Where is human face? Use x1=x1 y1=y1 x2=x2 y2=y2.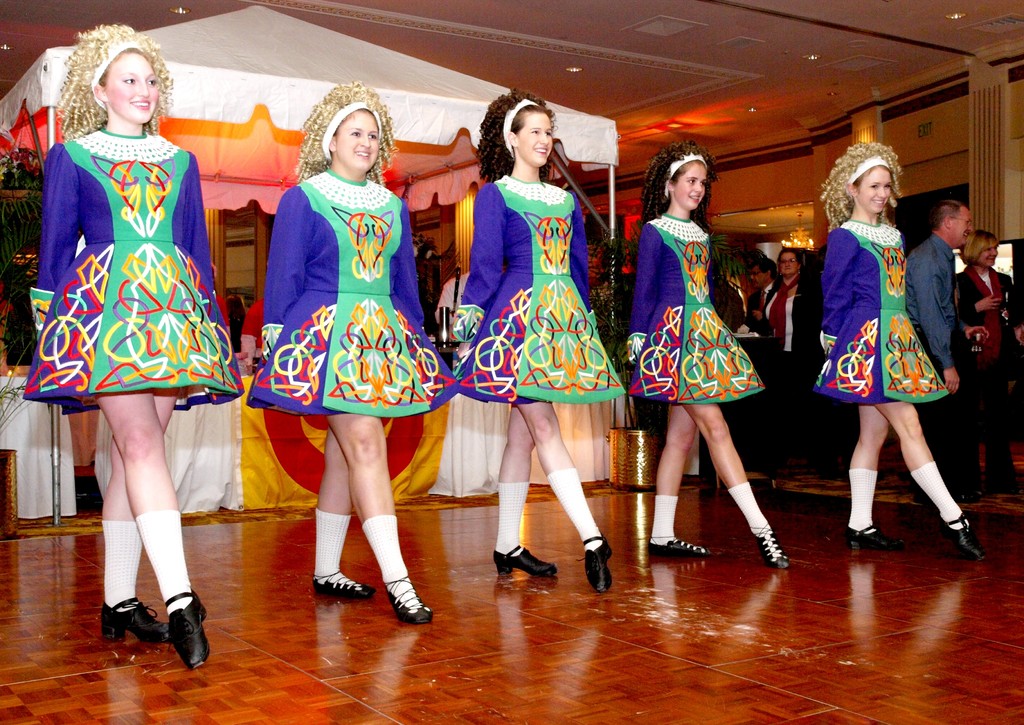
x1=106 y1=51 x2=160 y2=125.
